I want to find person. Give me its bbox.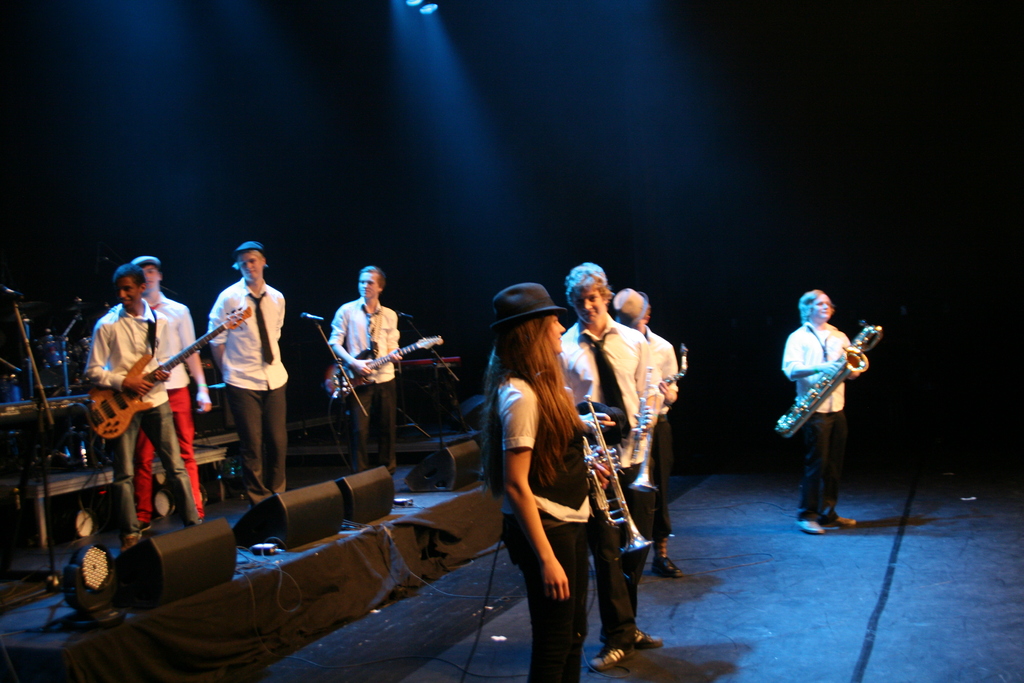
784, 277, 876, 534.
